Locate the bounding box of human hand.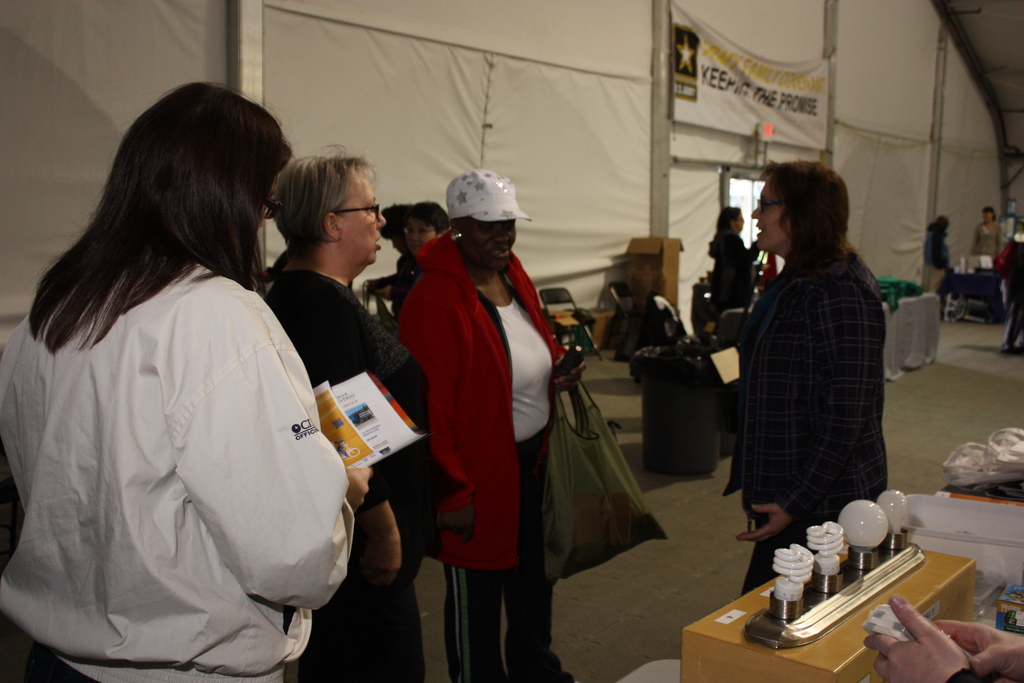
Bounding box: [left=346, top=465, right=374, bottom=514].
